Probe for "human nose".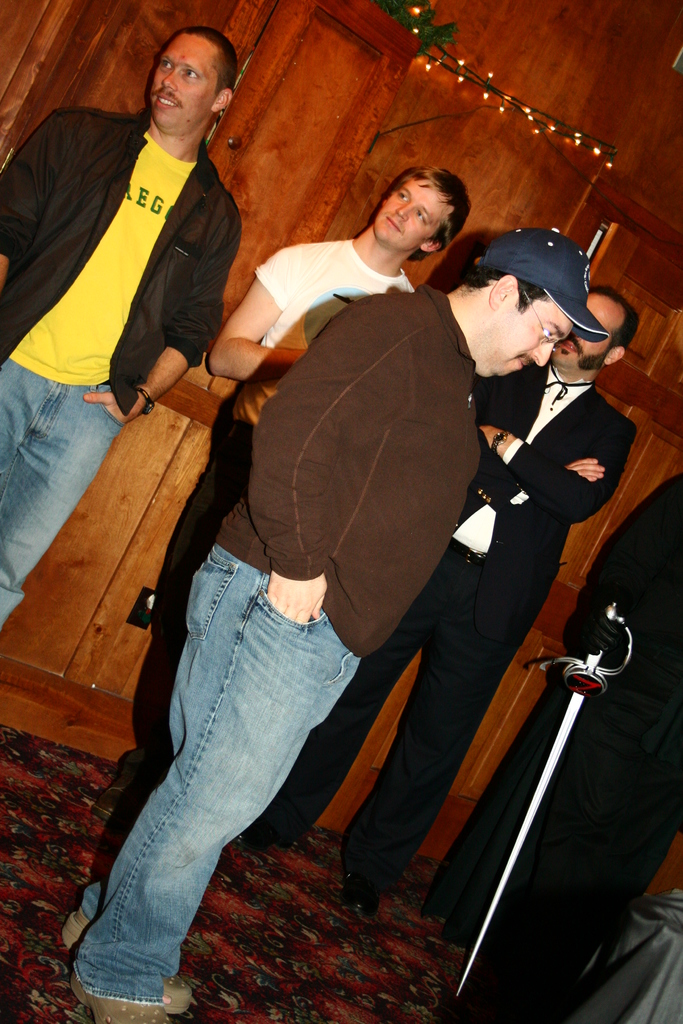
Probe result: (397,202,413,221).
